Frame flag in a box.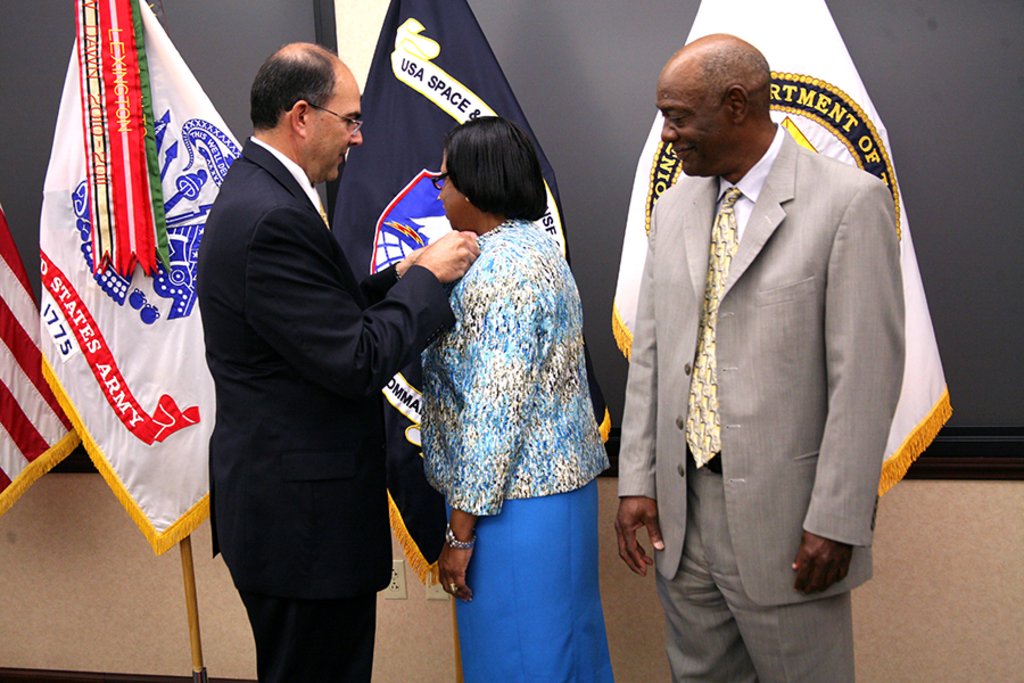
<bbox>616, 0, 951, 525</bbox>.
